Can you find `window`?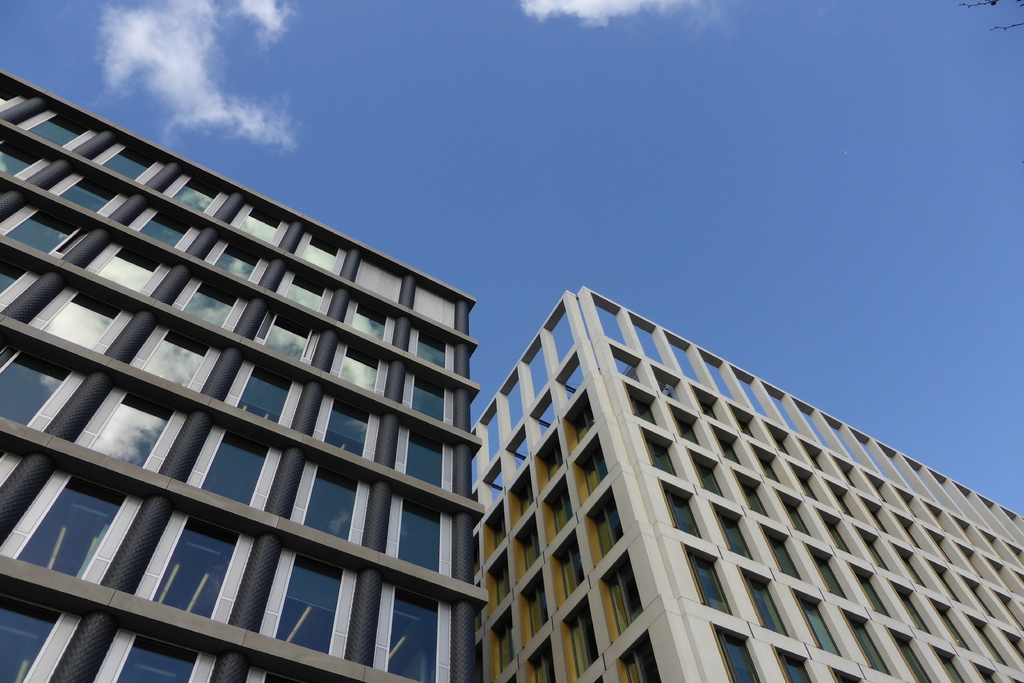
Yes, bounding box: box(710, 503, 753, 564).
